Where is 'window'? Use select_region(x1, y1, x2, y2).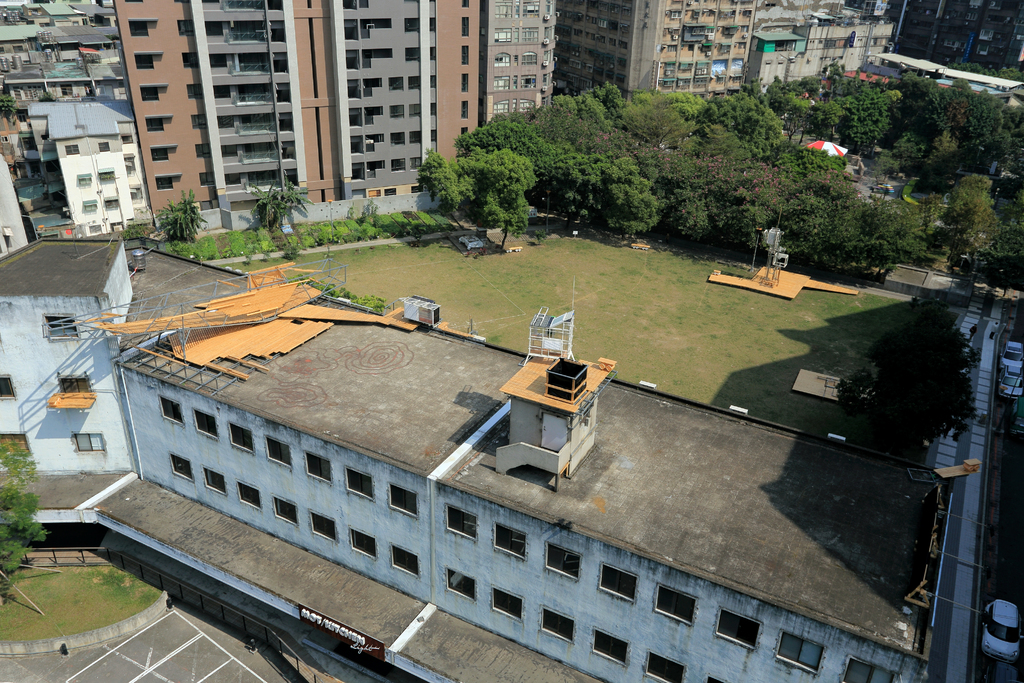
select_region(942, 38, 956, 47).
